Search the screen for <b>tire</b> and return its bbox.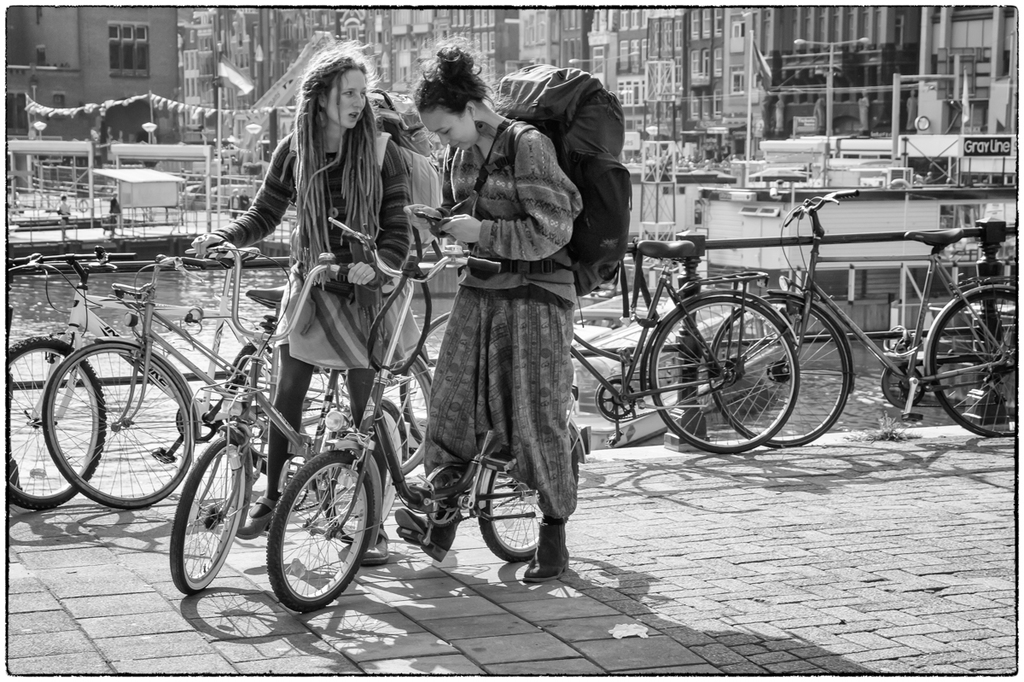
Found: {"left": 928, "top": 291, "right": 1019, "bottom": 441}.
